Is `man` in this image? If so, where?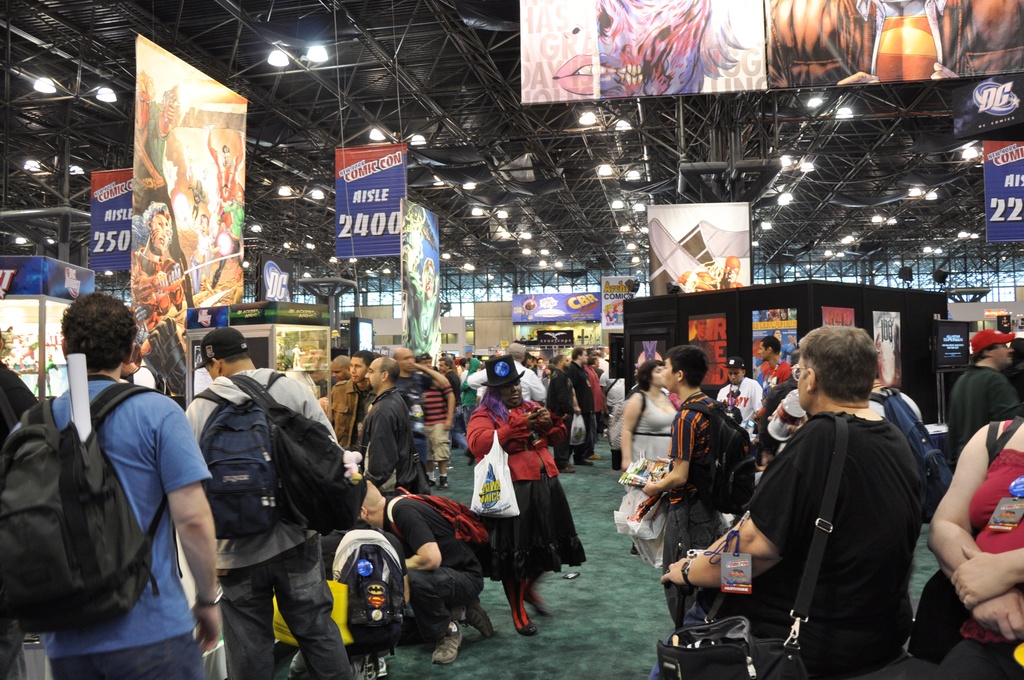
Yes, at <box>945,323,1023,477</box>.
